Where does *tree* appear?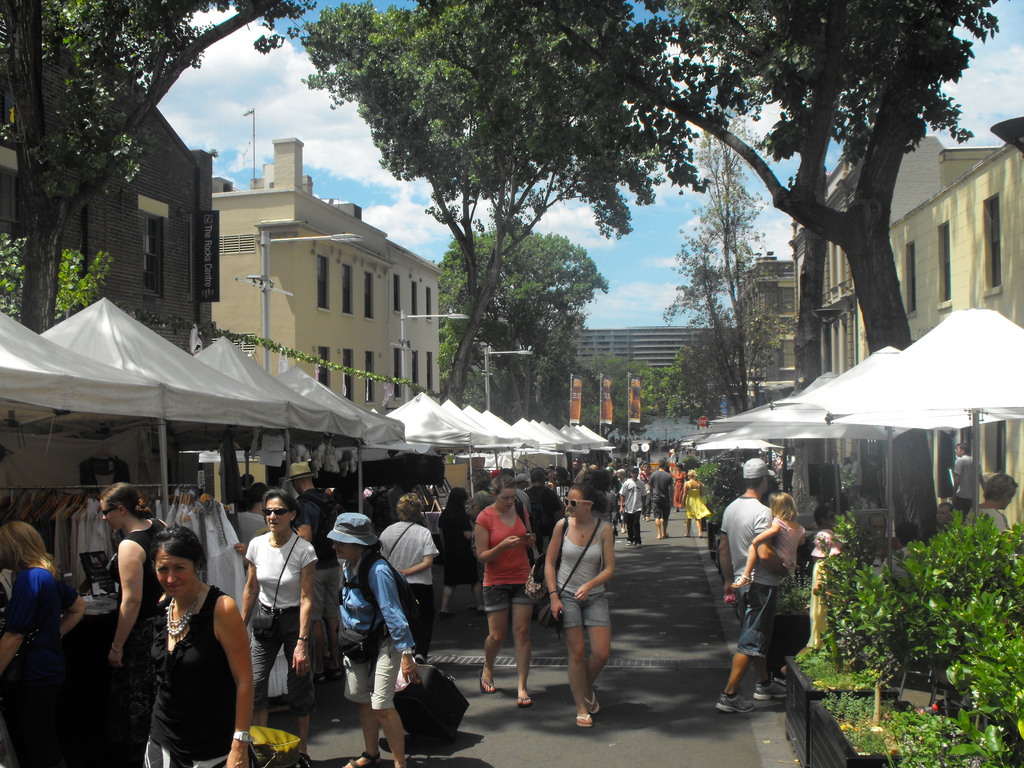
Appears at 15:0:319:396.
